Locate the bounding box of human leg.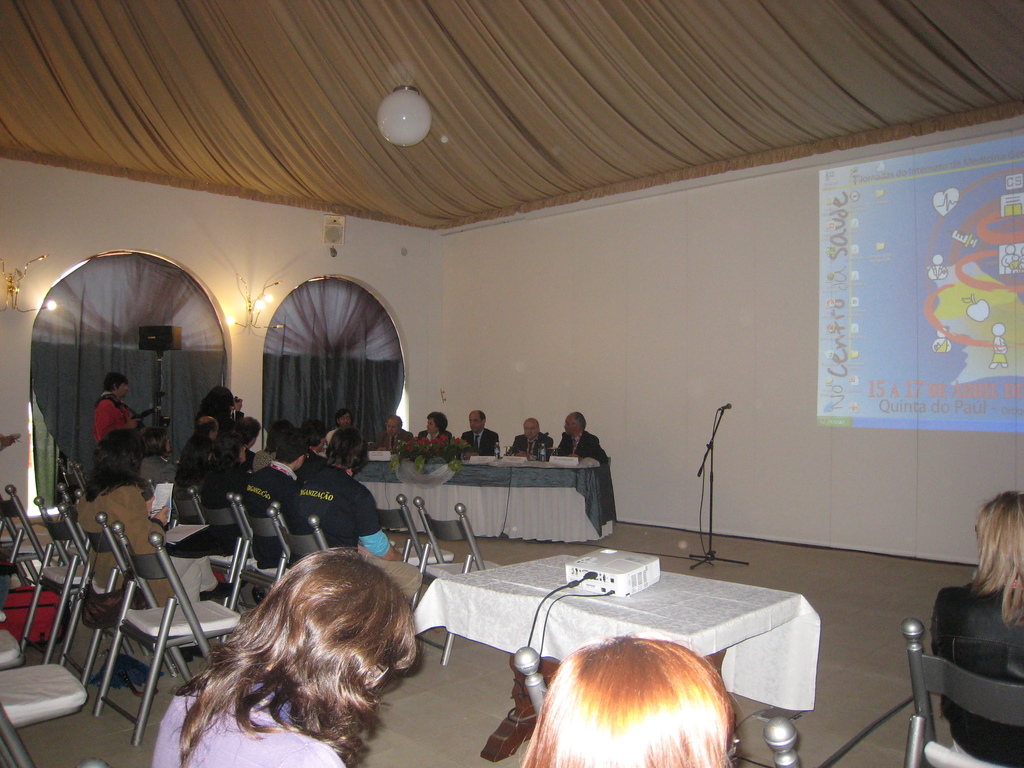
Bounding box: rect(168, 558, 202, 660).
